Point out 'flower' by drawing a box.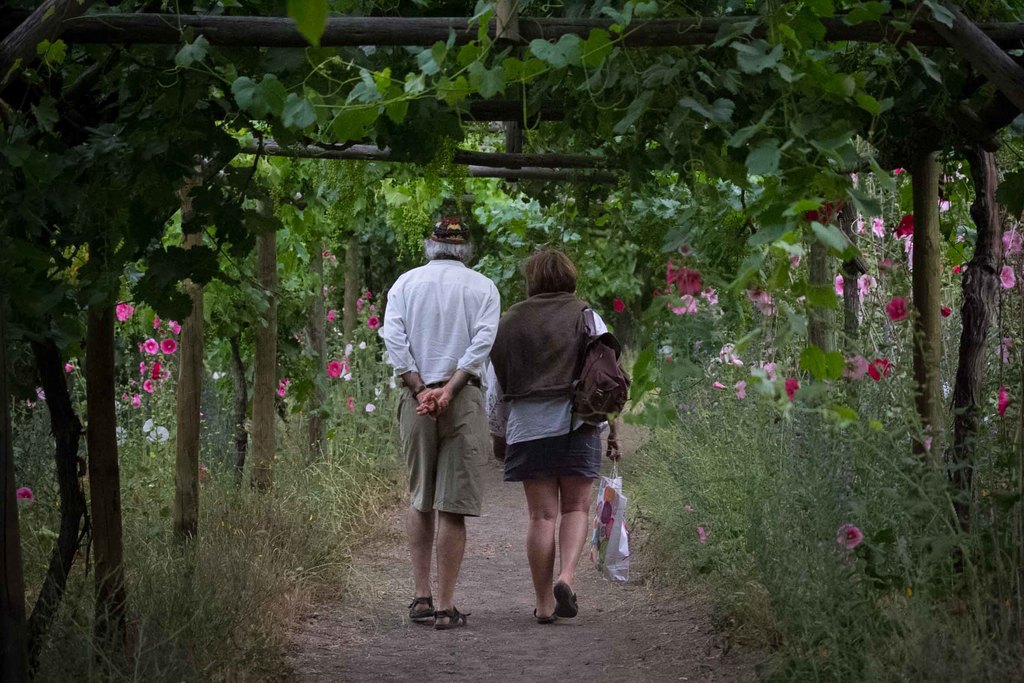
(908, 424, 934, 458).
